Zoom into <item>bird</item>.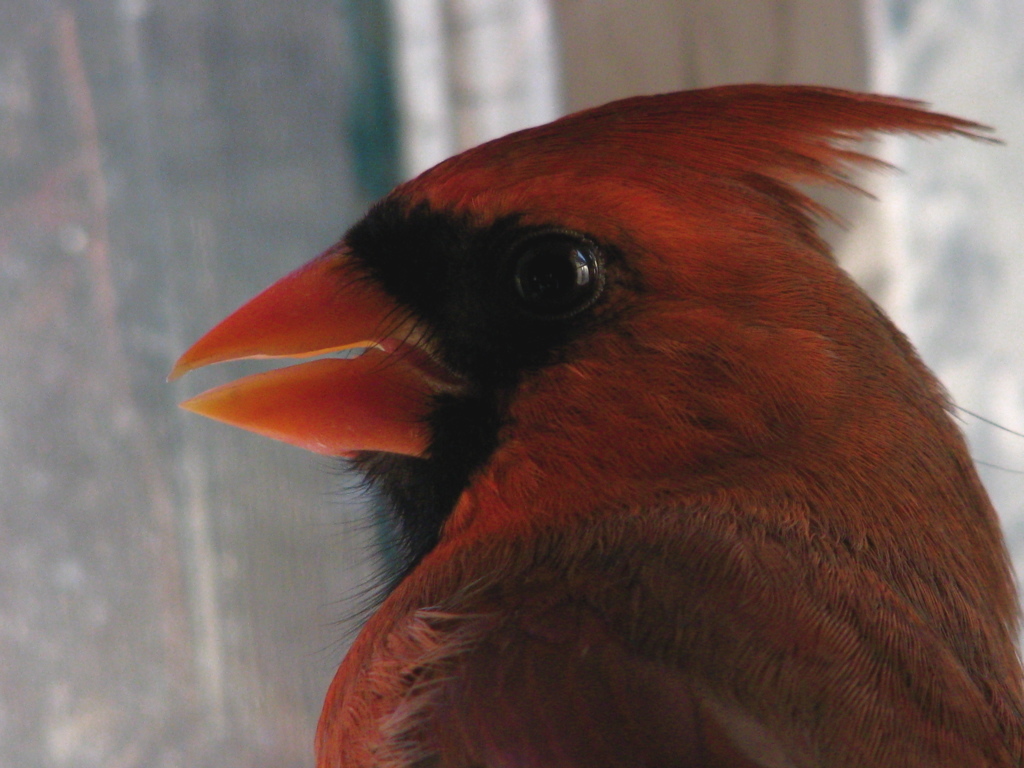
Zoom target: crop(157, 107, 1004, 767).
